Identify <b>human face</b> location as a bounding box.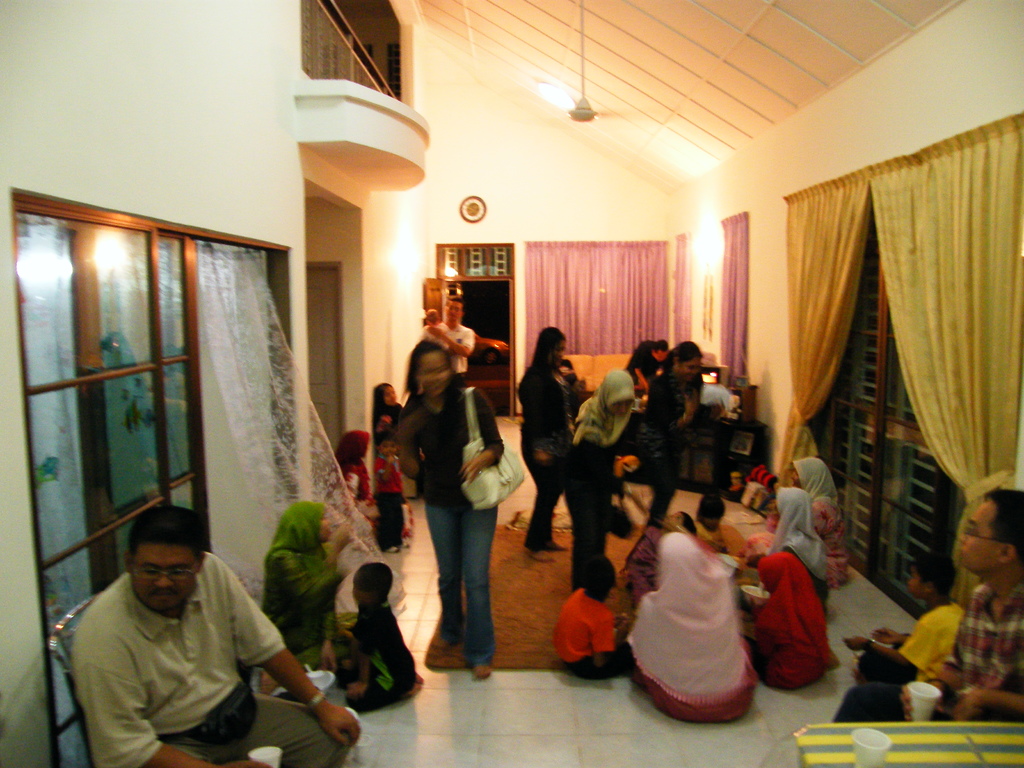
381 440 397 459.
